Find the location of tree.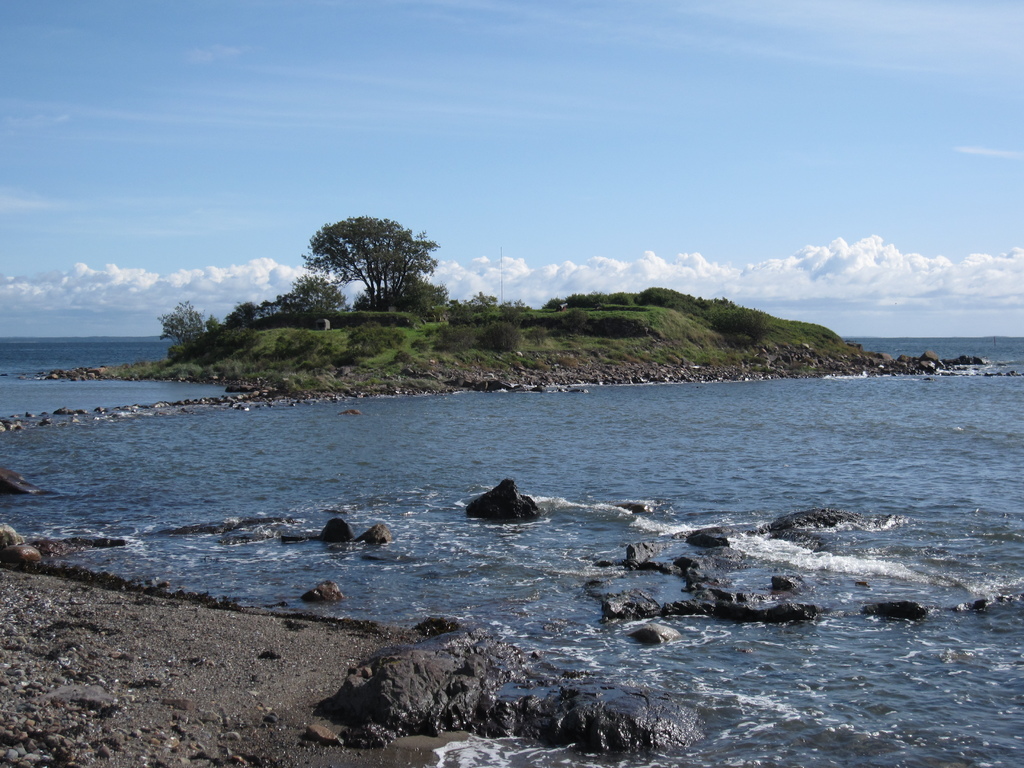
Location: bbox=(265, 270, 346, 323).
